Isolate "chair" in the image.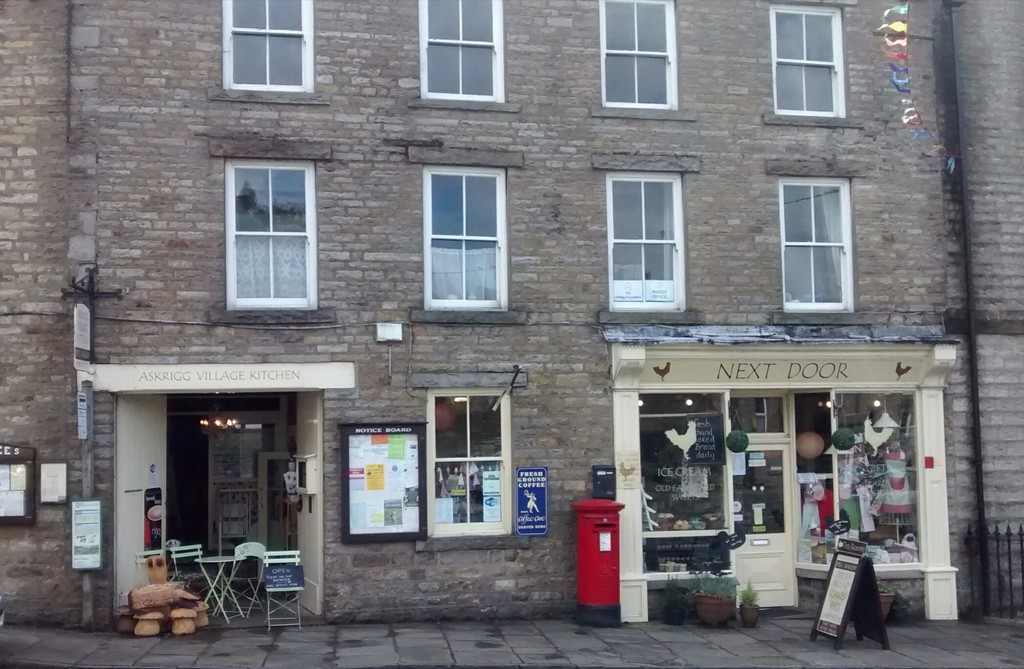
Isolated region: 167/540/225/613.
